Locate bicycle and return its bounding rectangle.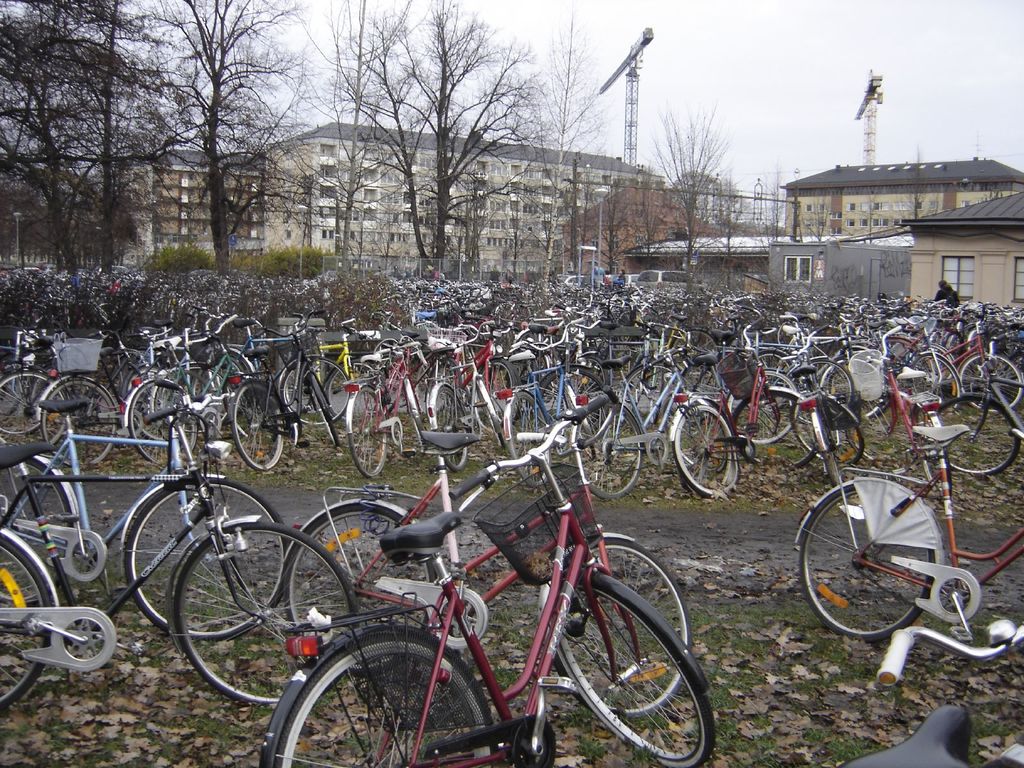
box(0, 401, 358, 712).
